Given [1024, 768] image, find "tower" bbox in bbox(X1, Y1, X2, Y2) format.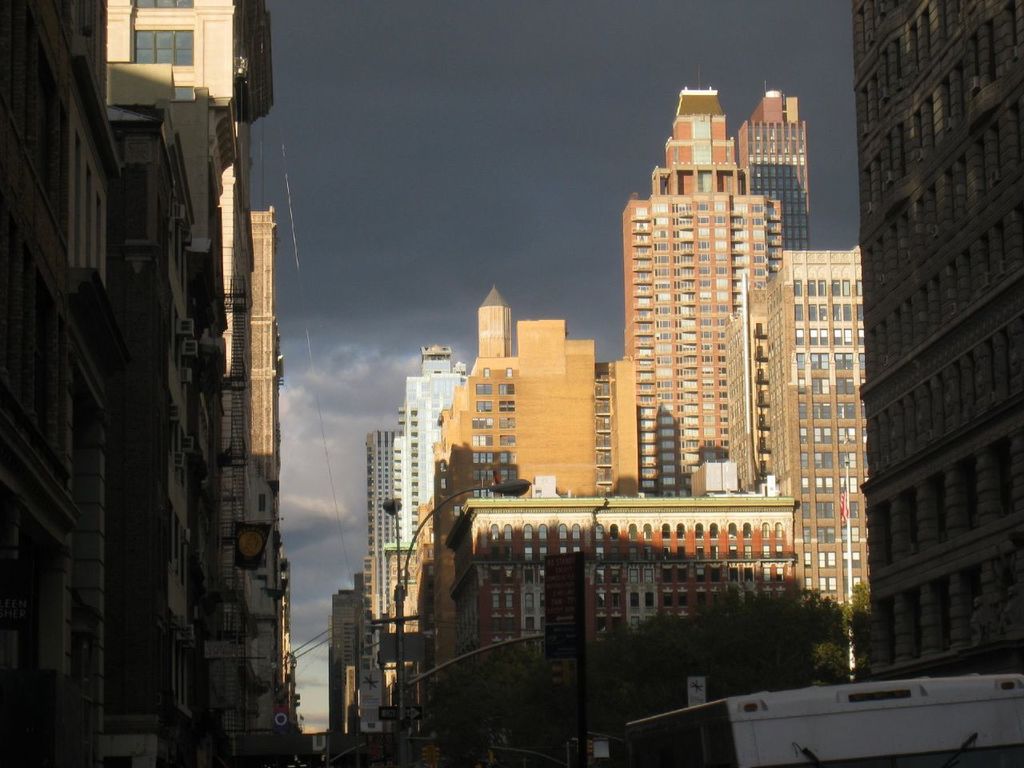
bbox(319, 590, 362, 762).
